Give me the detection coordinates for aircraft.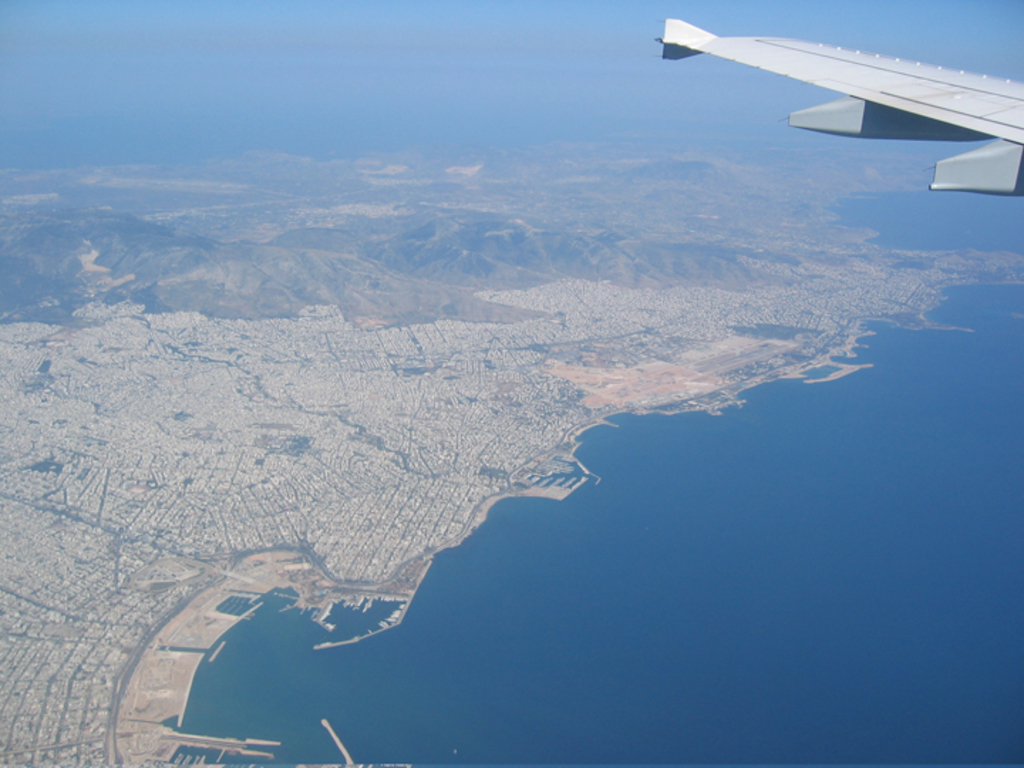
bbox=(656, 0, 1017, 191).
